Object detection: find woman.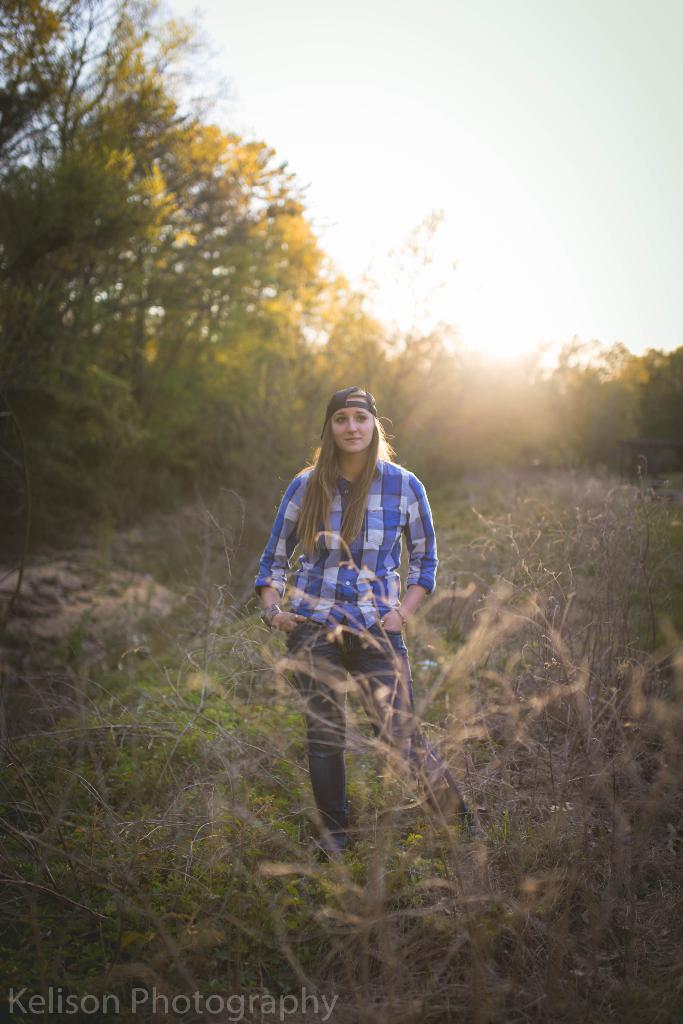
249, 373, 447, 835.
